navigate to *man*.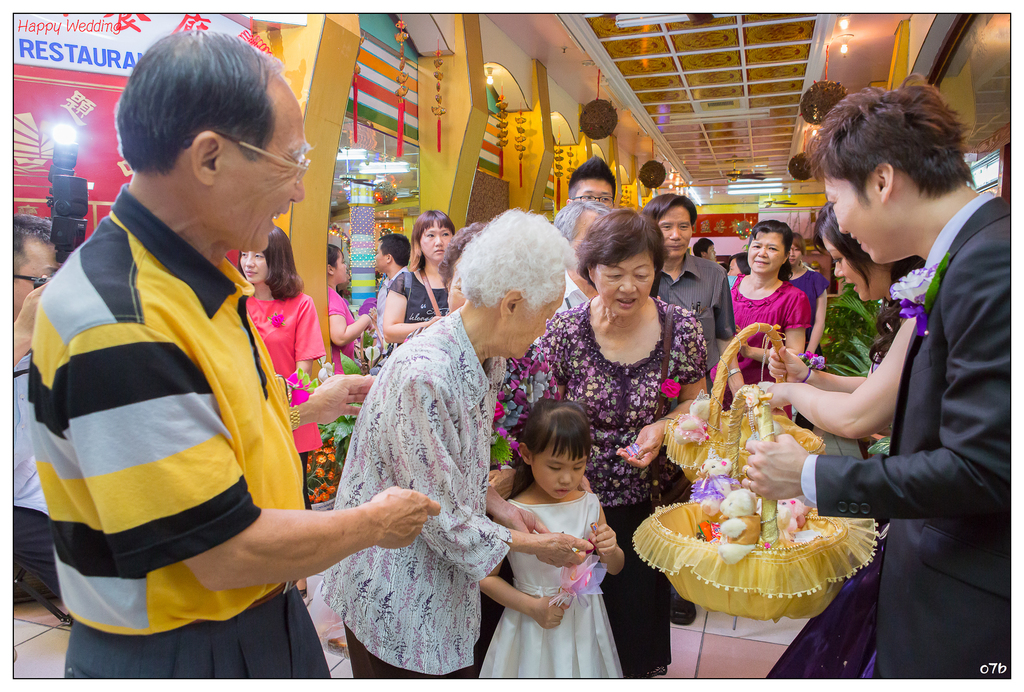
Navigation target: box(372, 231, 408, 365).
